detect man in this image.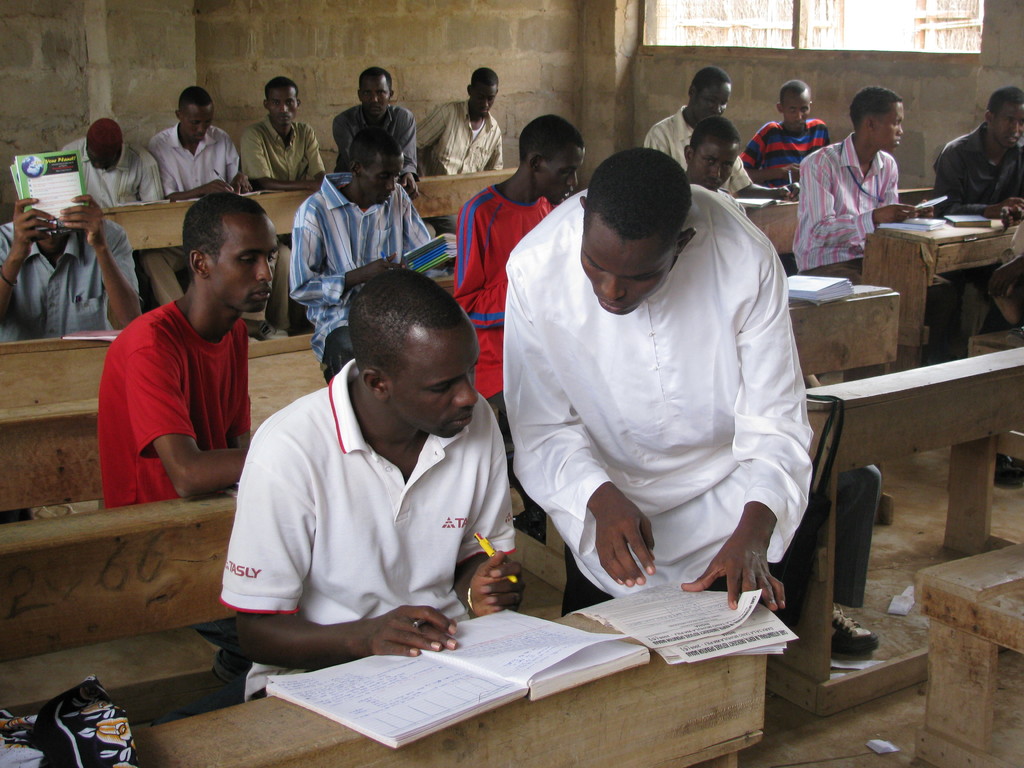
Detection: Rect(286, 130, 454, 381).
